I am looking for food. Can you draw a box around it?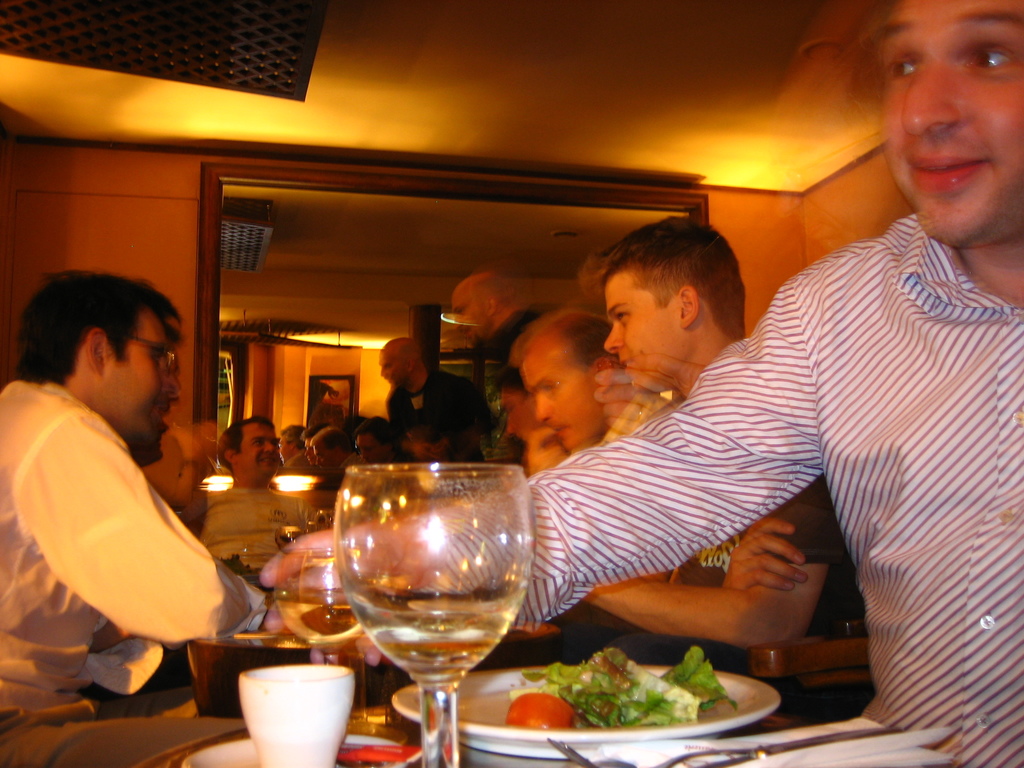
Sure, the bounding box is pyautogui.locateOnScreen(218, 553, 262, 578).
